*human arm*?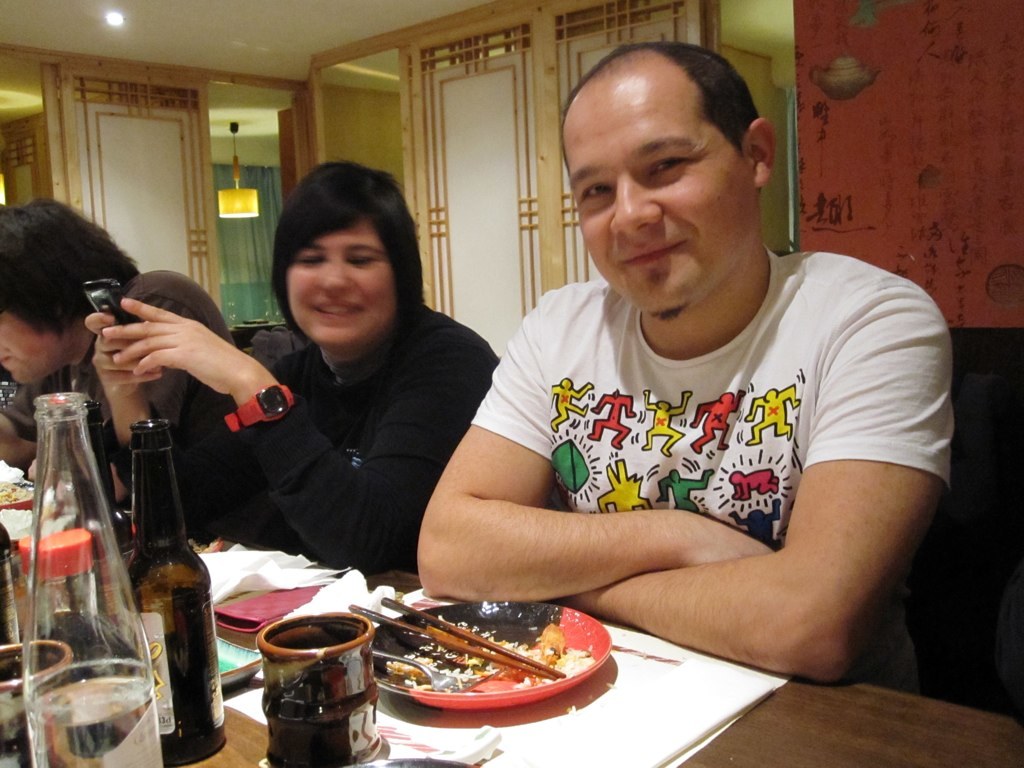
left=117, top=270, right=206, bottom=507
